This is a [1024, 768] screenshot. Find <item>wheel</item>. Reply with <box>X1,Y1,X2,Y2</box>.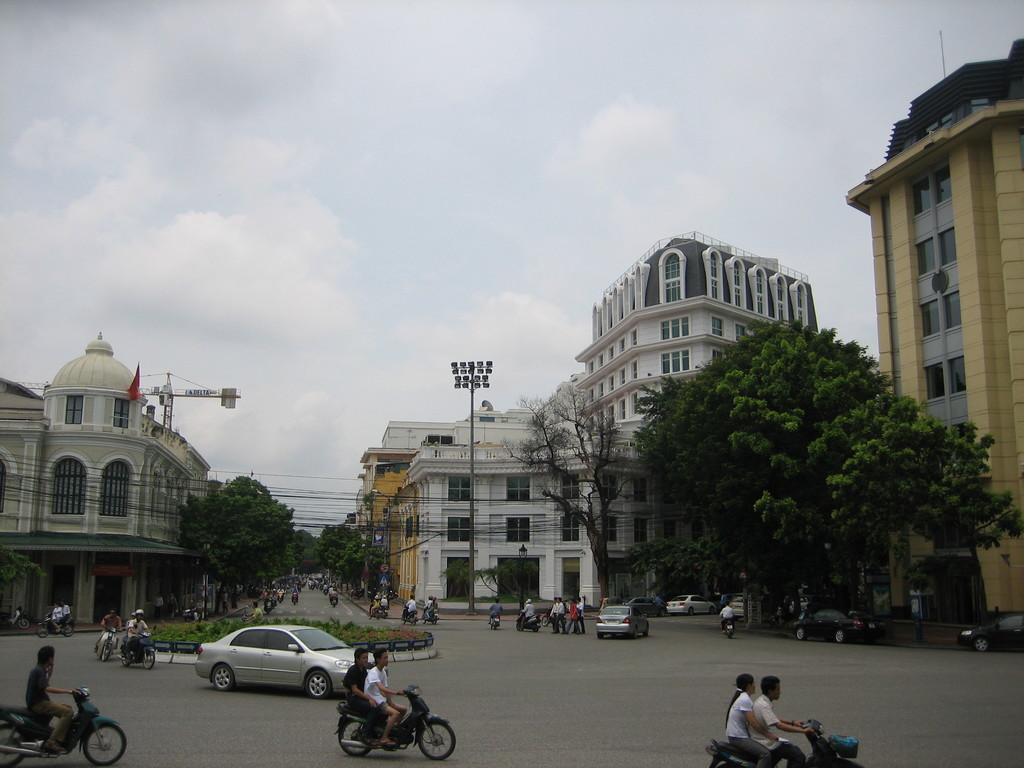
<box>122,646,132,666</box>.
